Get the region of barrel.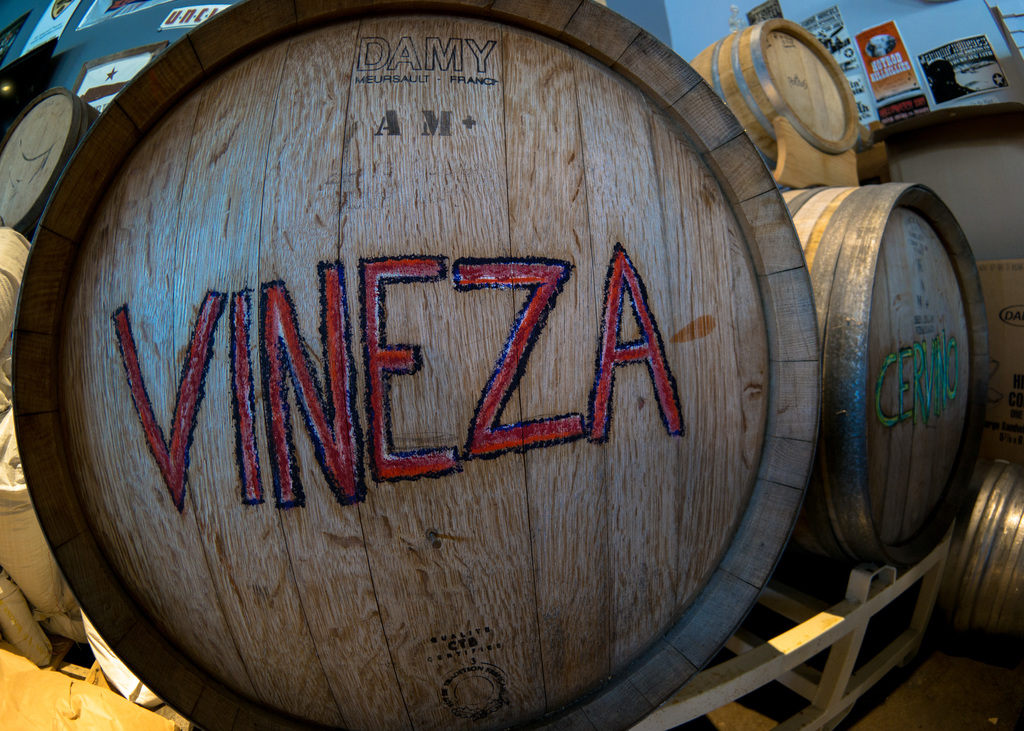
703,19,859,168.
